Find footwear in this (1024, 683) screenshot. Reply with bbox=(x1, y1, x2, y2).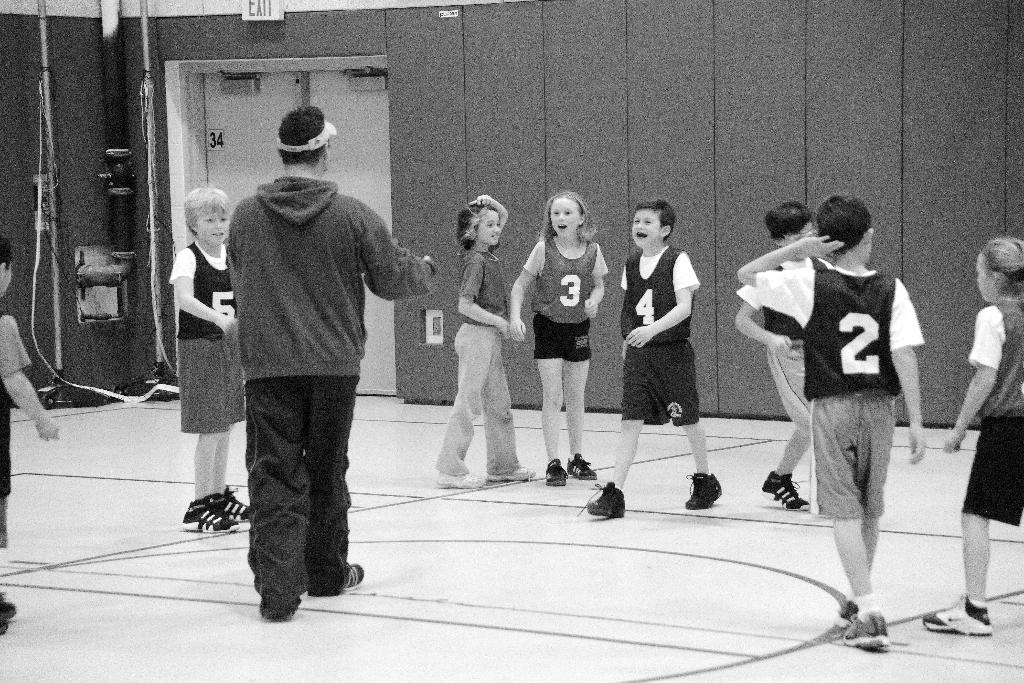
bbox=(269, 580, 300, 620).
